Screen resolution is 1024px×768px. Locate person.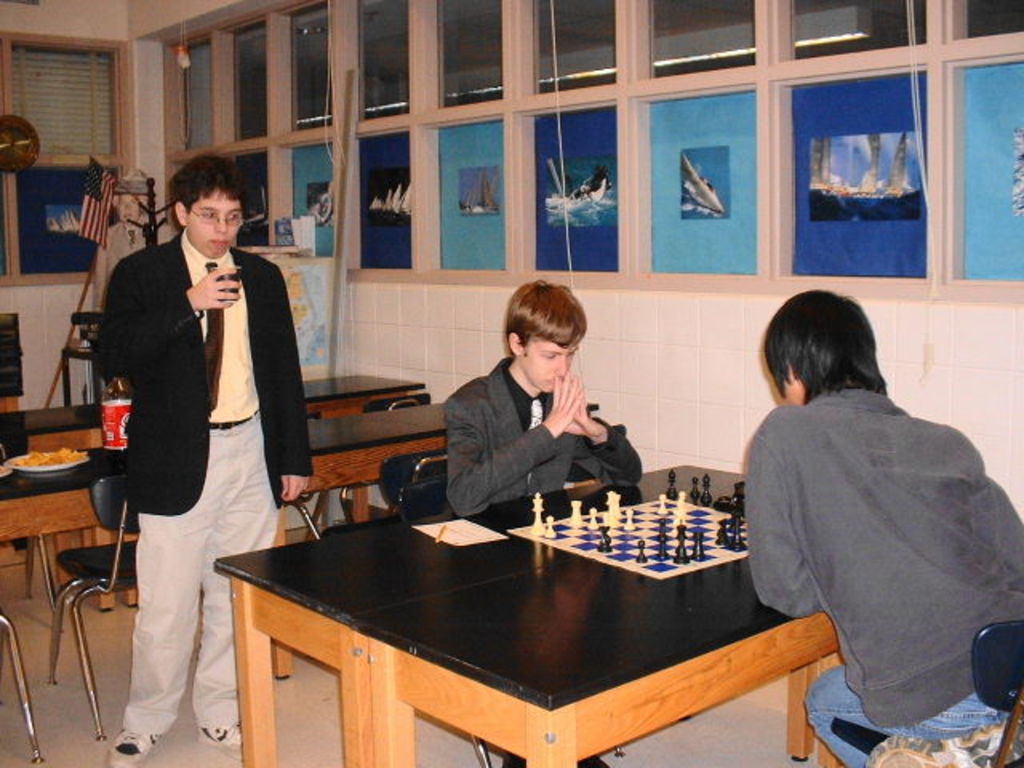
424:293:637:539.
